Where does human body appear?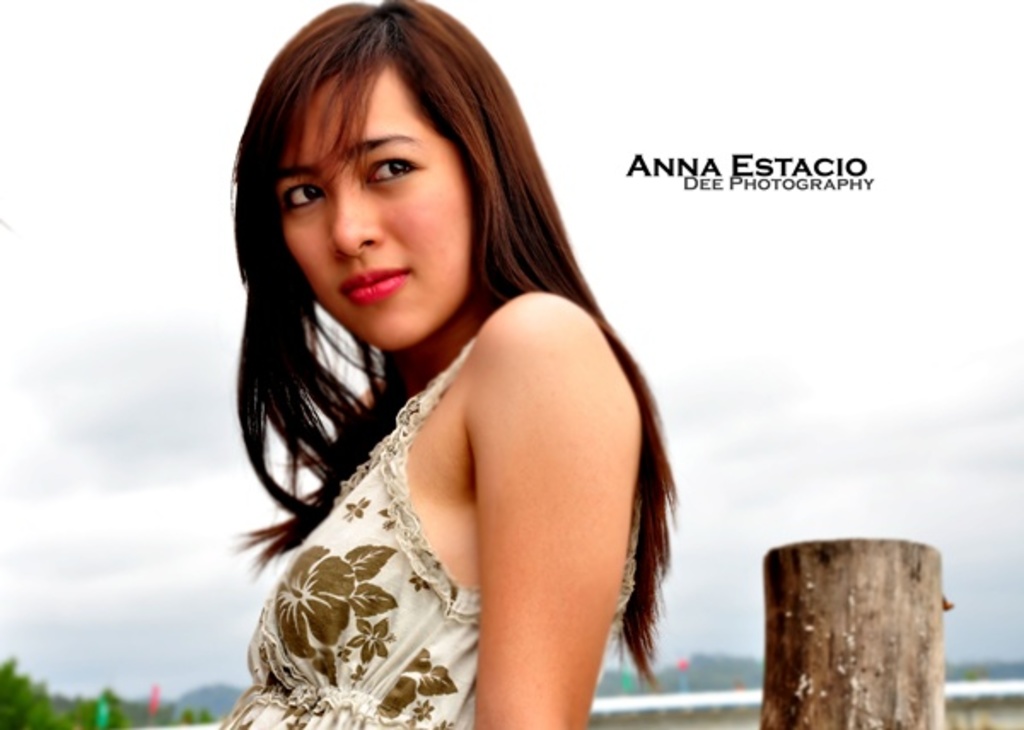
Appears at Rect(212, 43, 720, 727).
